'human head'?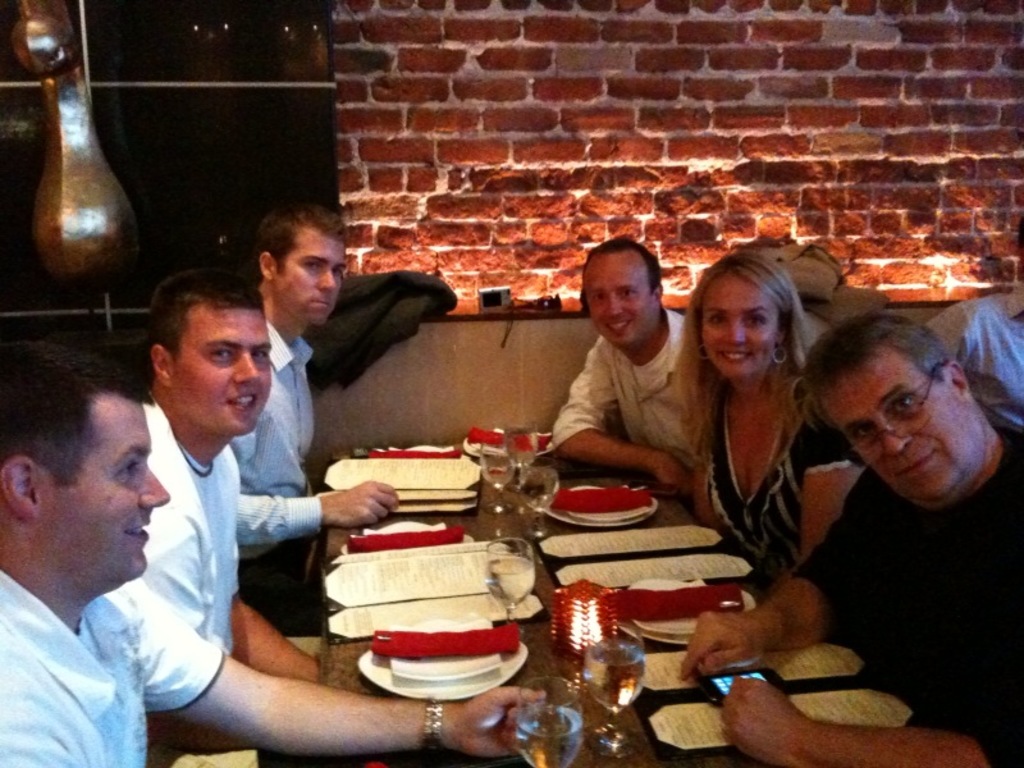
crop(797, 311, 1001, 499)
